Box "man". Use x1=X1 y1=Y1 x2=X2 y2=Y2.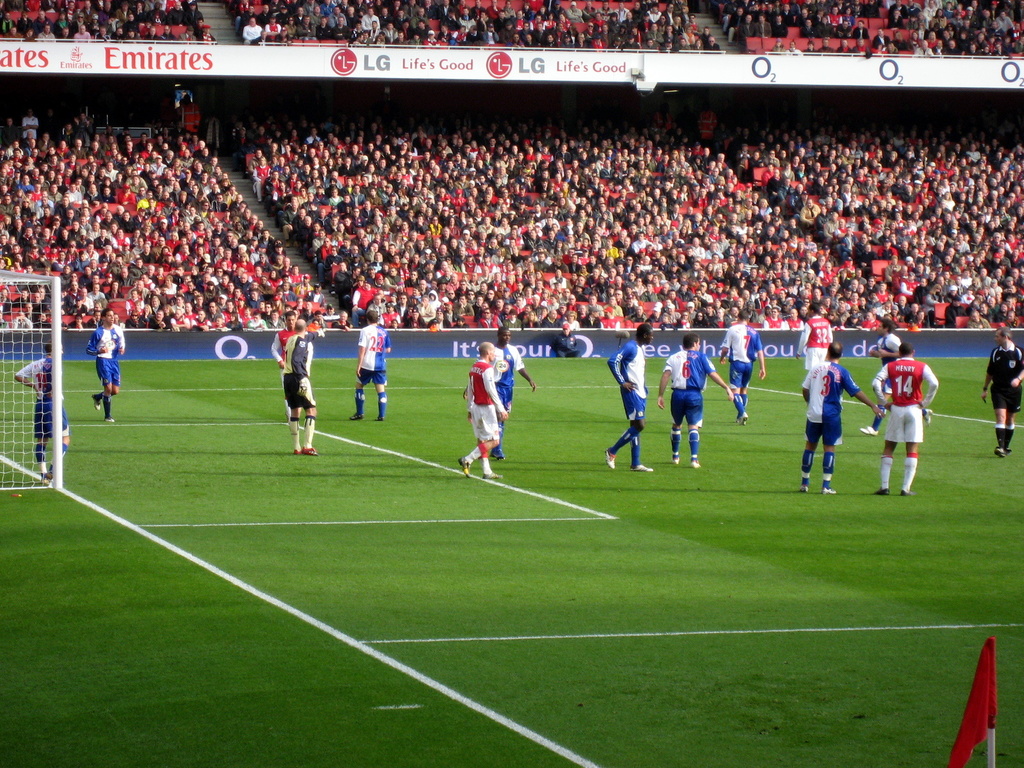
x1=0 y1=116 x2=22 y2=143.
